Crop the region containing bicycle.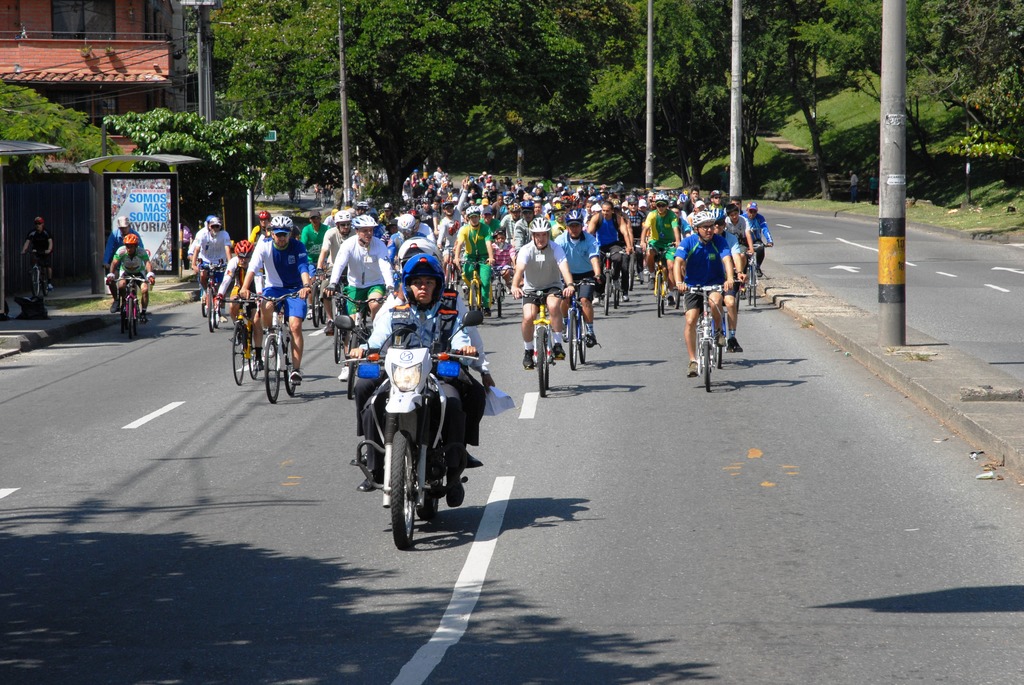
Crop region: rect(493, 260, 515, 324).
